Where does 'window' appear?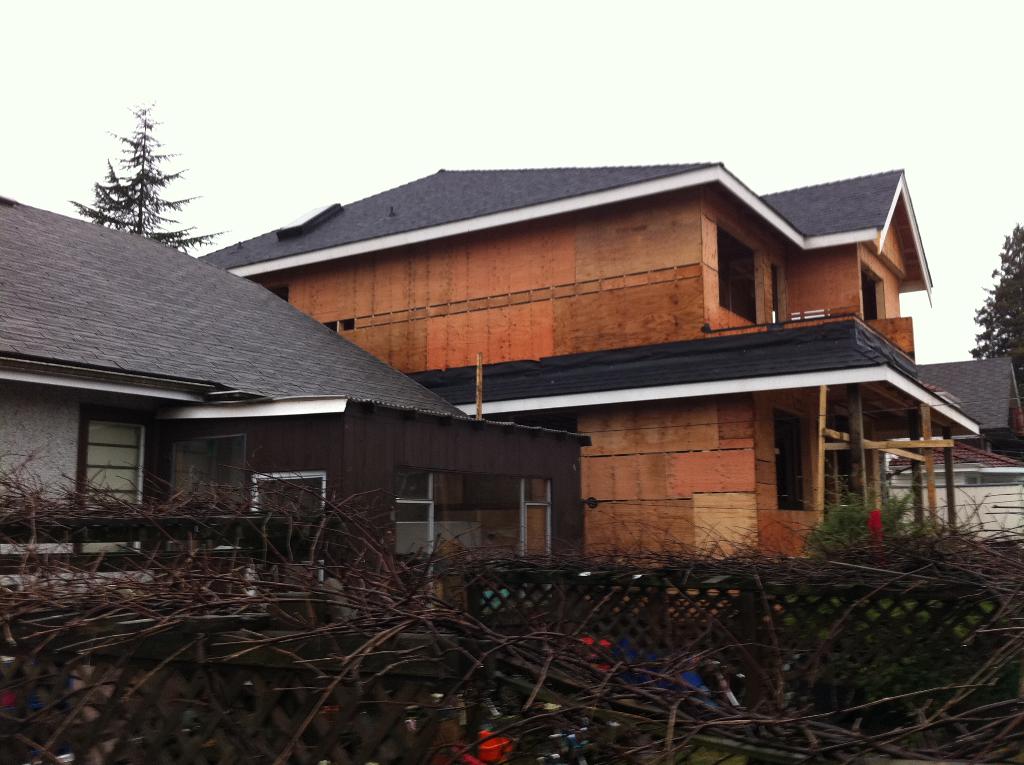
Appears at bbox(173, 431, 236, 522).
